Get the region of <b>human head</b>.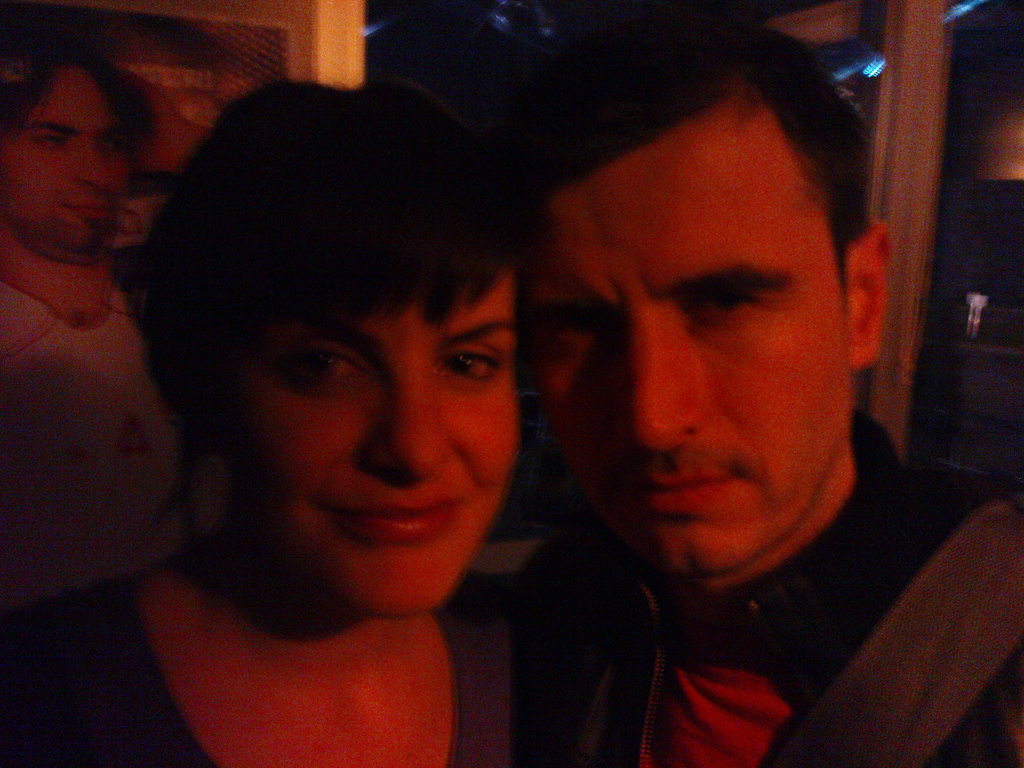
(0,52,140,259).
